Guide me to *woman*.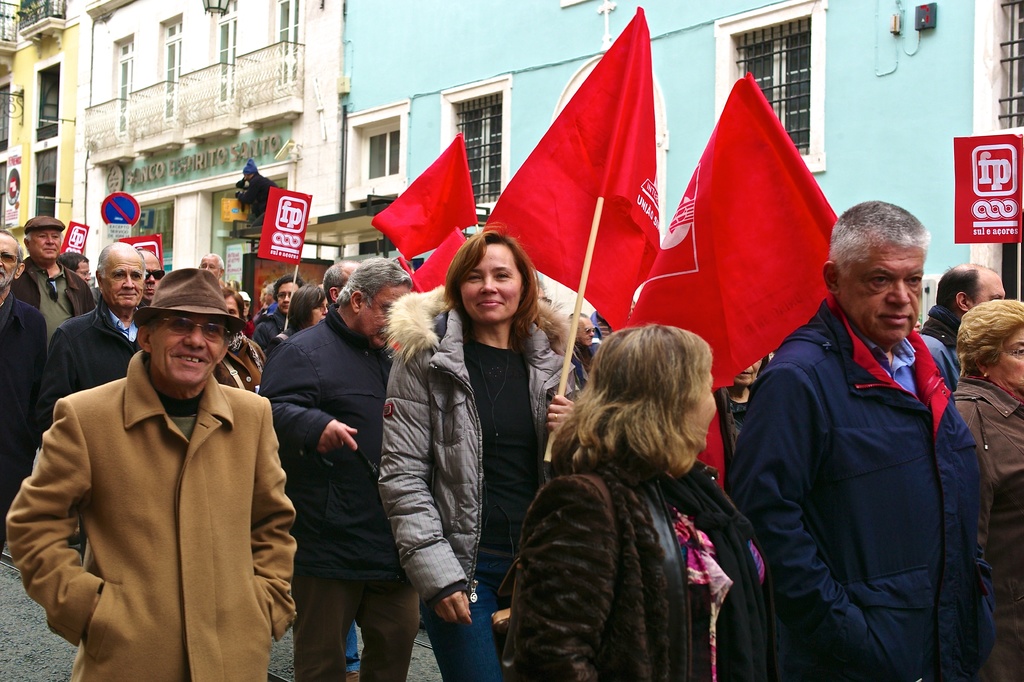
Guidance: pyautogui.locateOnScreen(951, 299, 1023, 681).
